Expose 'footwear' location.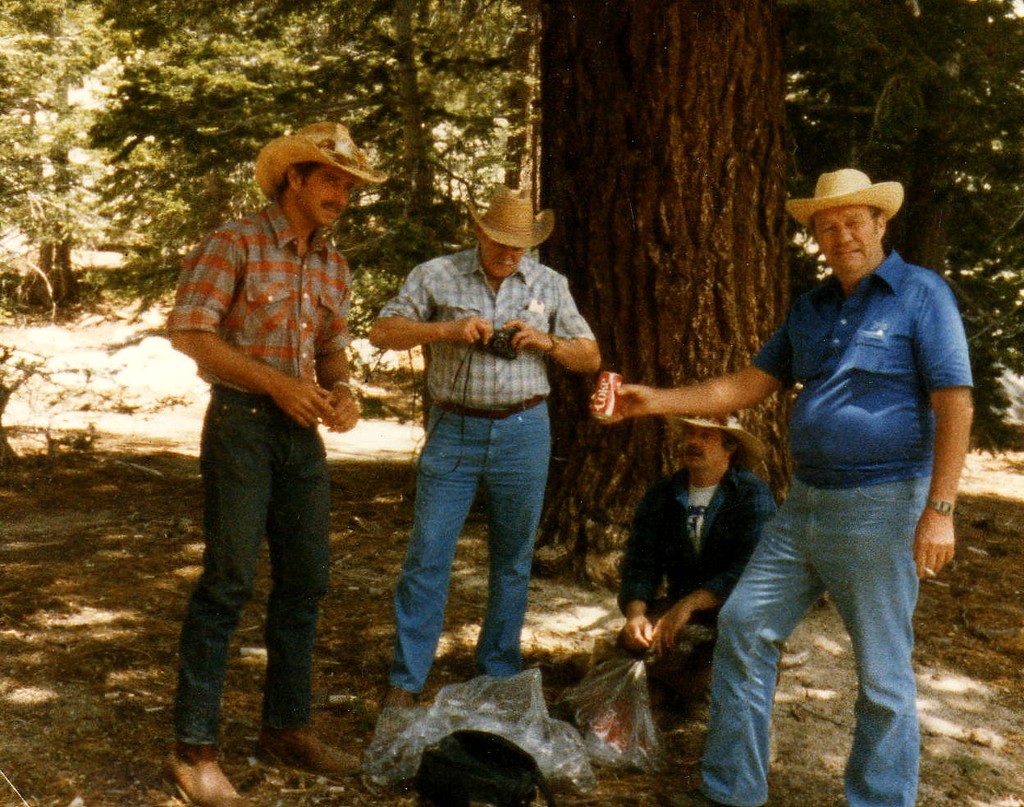
Exposed at region(386, 686, 419, 708).
